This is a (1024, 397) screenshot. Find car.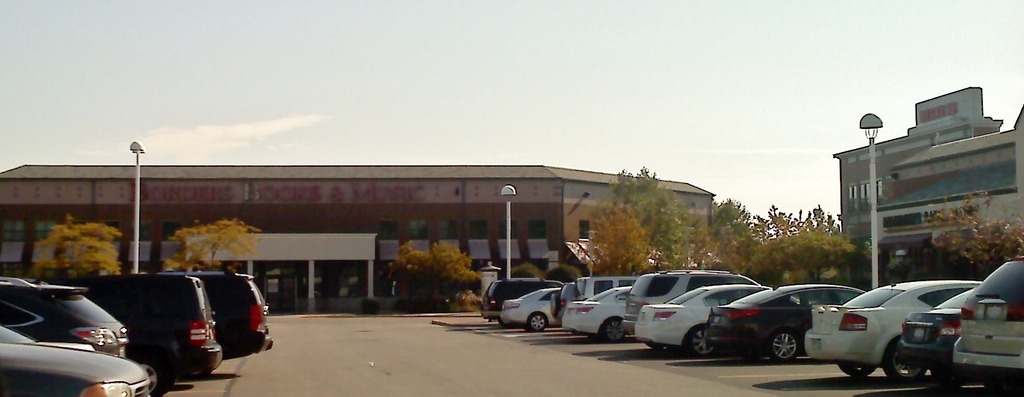
Bounding box: <box>554,266,637,304</box>.
